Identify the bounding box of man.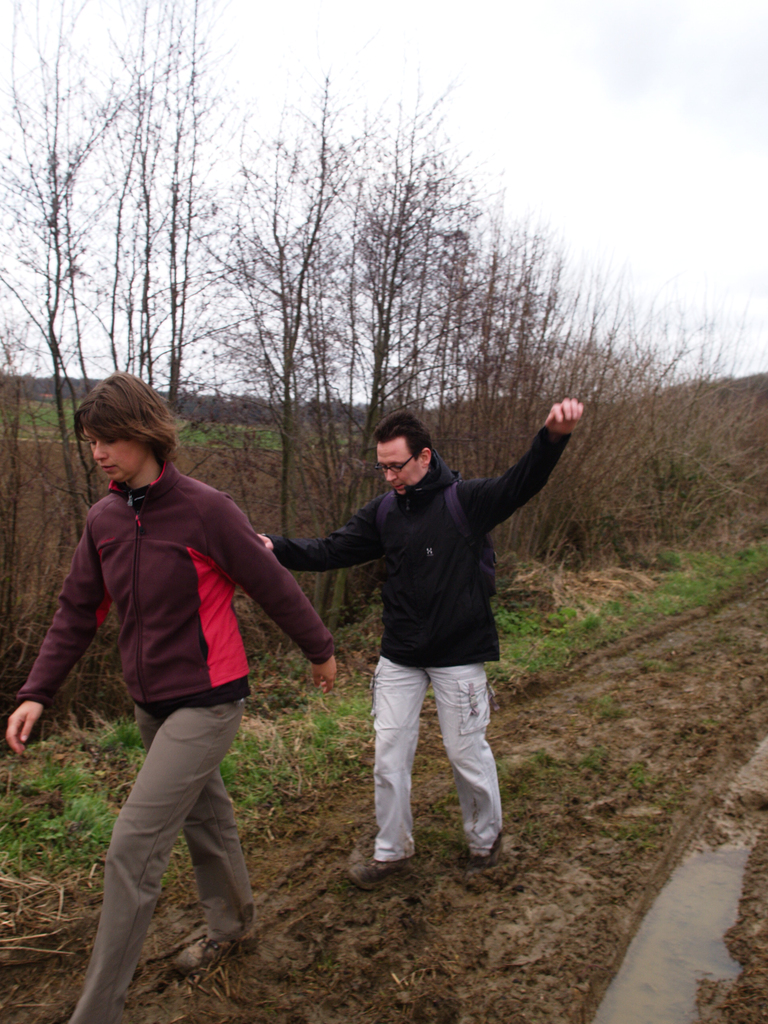
crop(256, 405, 581, 879).
